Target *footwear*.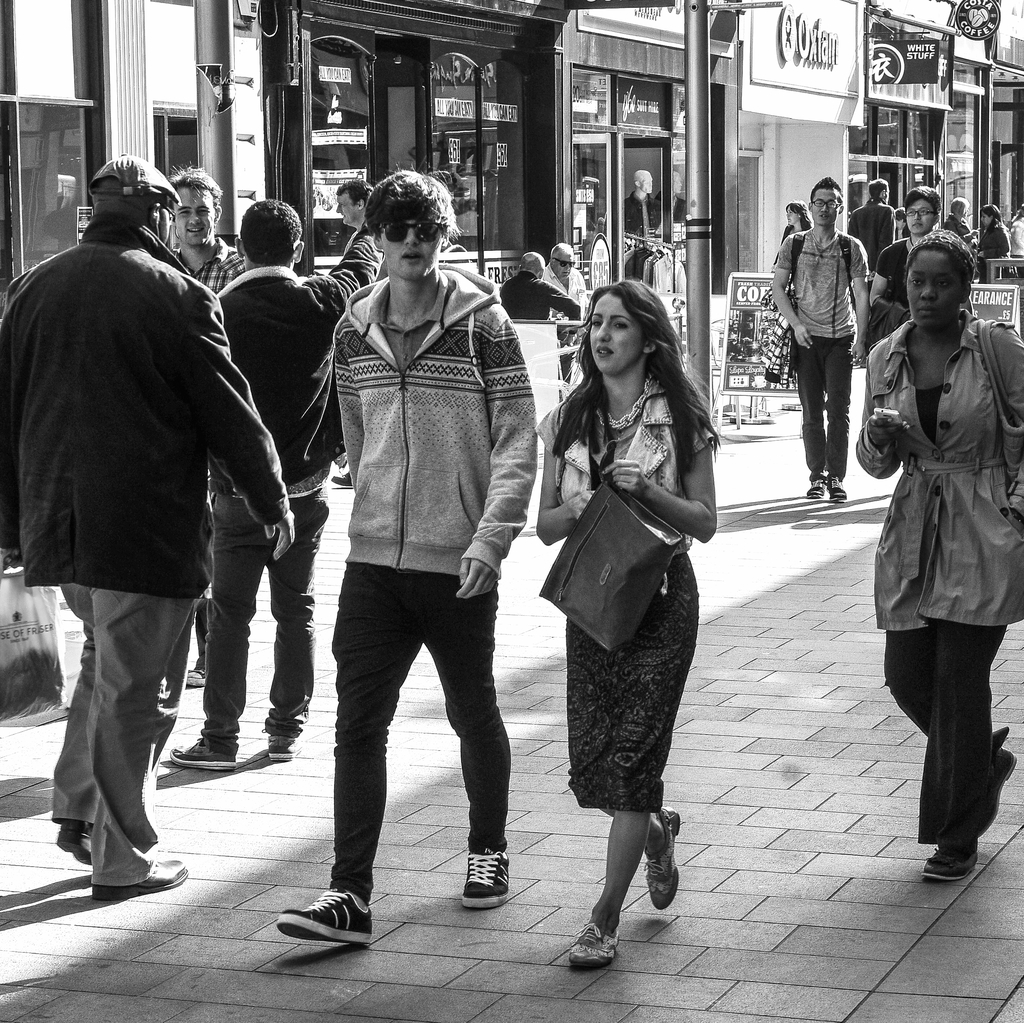
Target region: {"left": 86, "top": 858, "right": 191, "bottom": 897}.
